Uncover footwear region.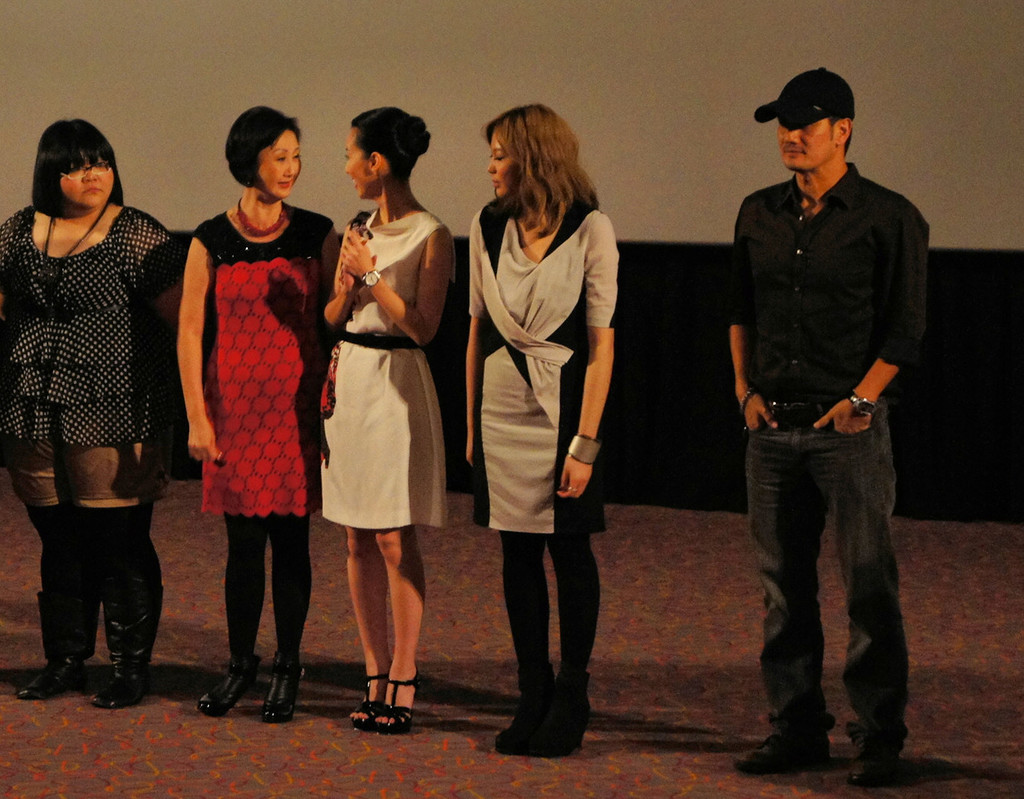
Uncovered: rect(259, 654, 305, 719).
